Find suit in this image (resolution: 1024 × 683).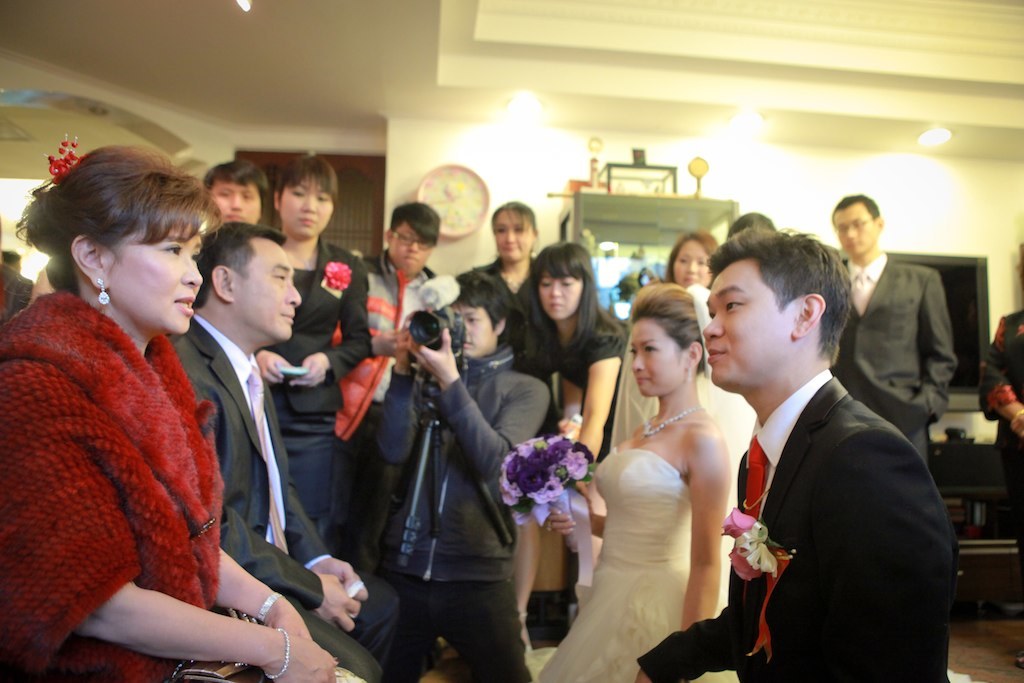
[x1=637, y1=370, x2=956, y2=682].
